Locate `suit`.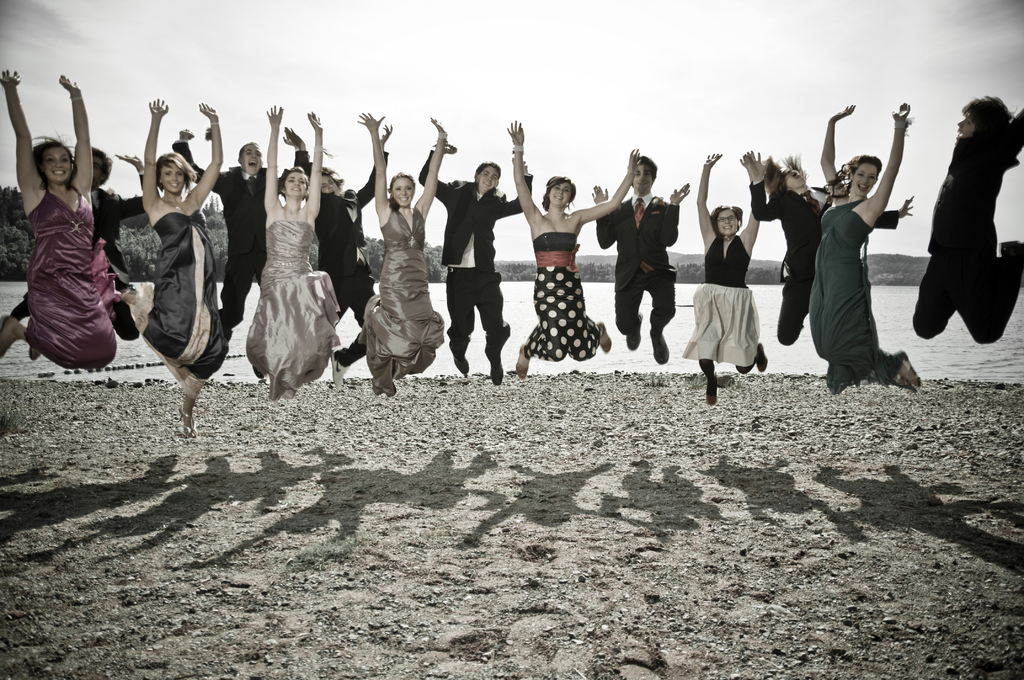
Bounding box: 86/168/160/342.
